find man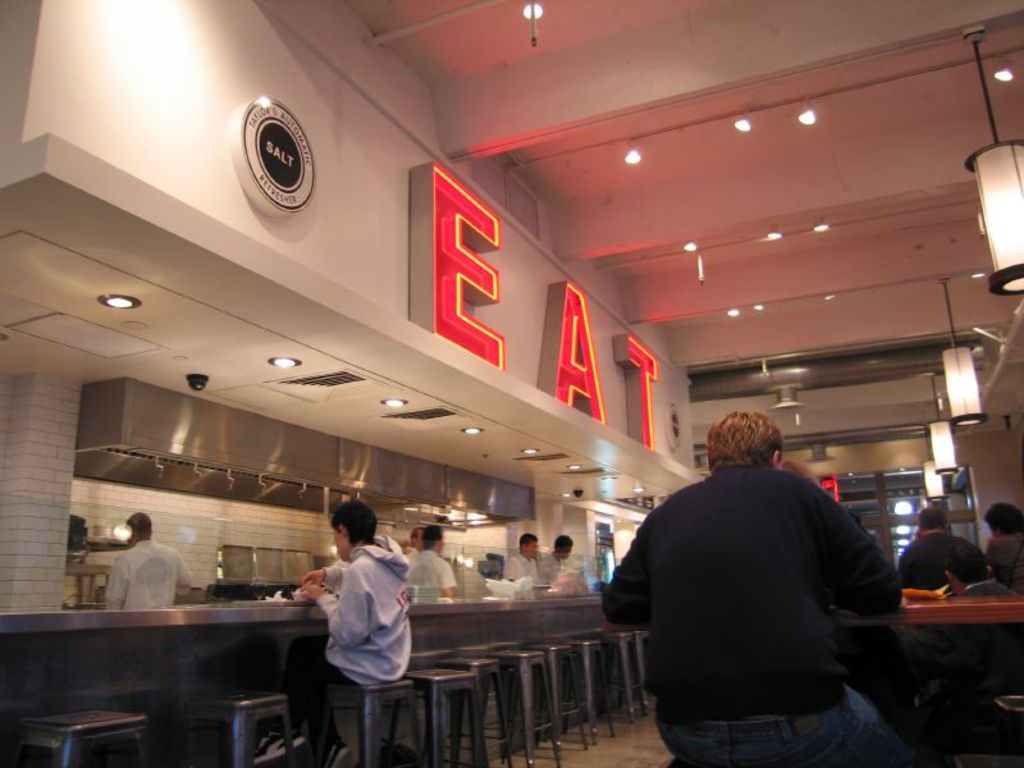
select_region(613, 412, 928, 749)
